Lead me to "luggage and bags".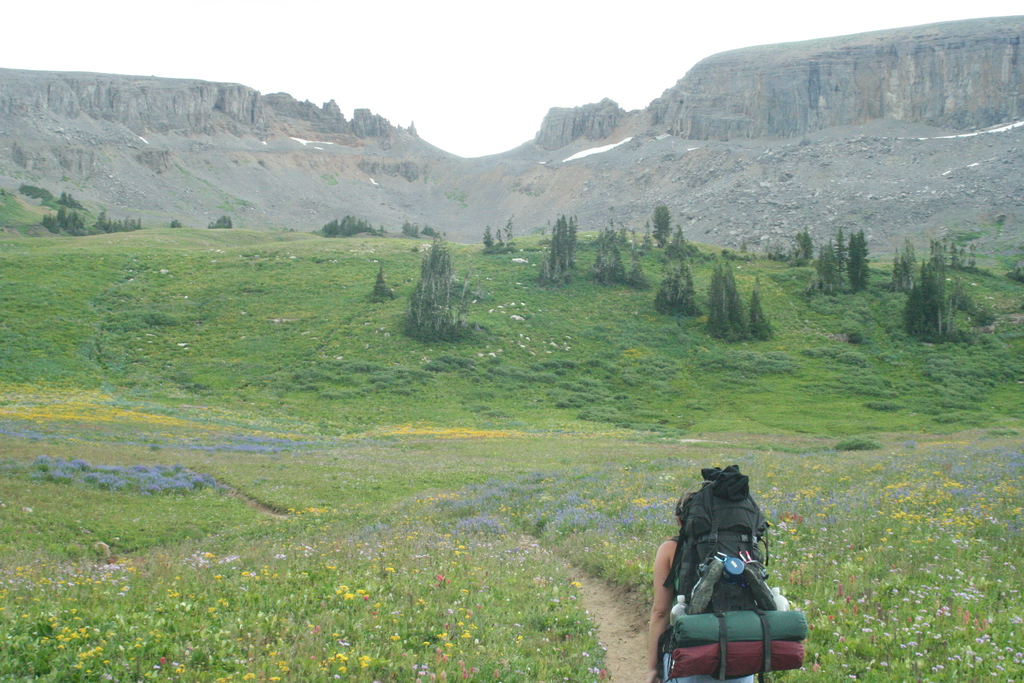
Lead to crop(665, 462, 769, 605).
